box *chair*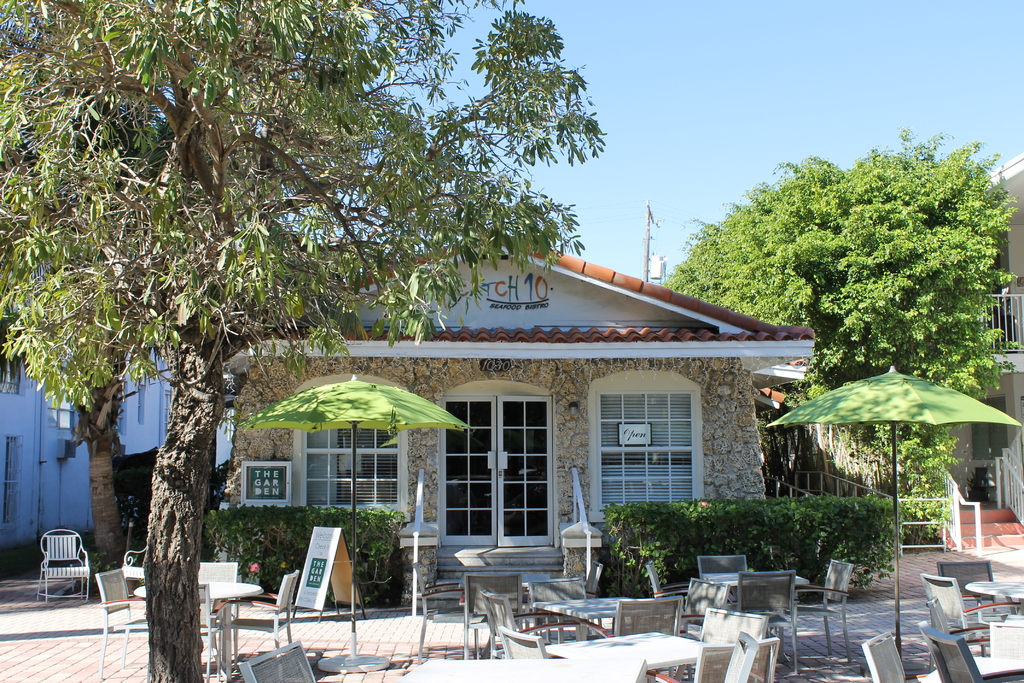
924, 598, 989, 652
